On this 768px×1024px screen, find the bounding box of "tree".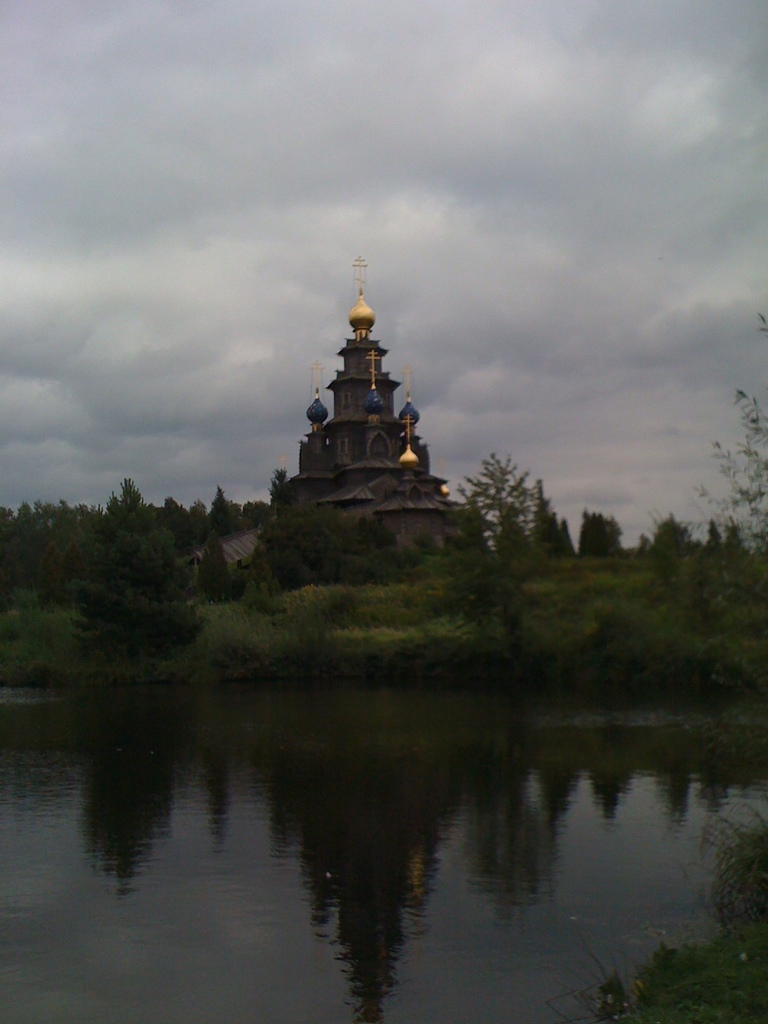
Bounding box: BBox(457, 449, 576, 562).
